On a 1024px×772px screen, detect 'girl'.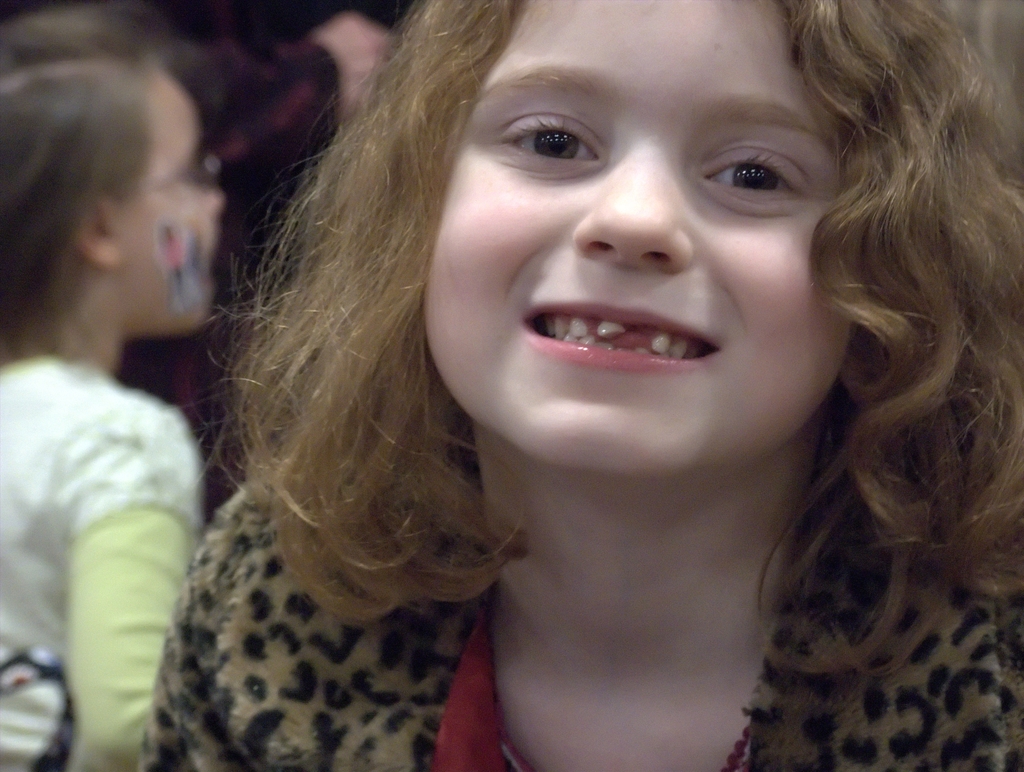
{"x1": 163, "y1": 0, "x2": 1022, "y2": 771}.
